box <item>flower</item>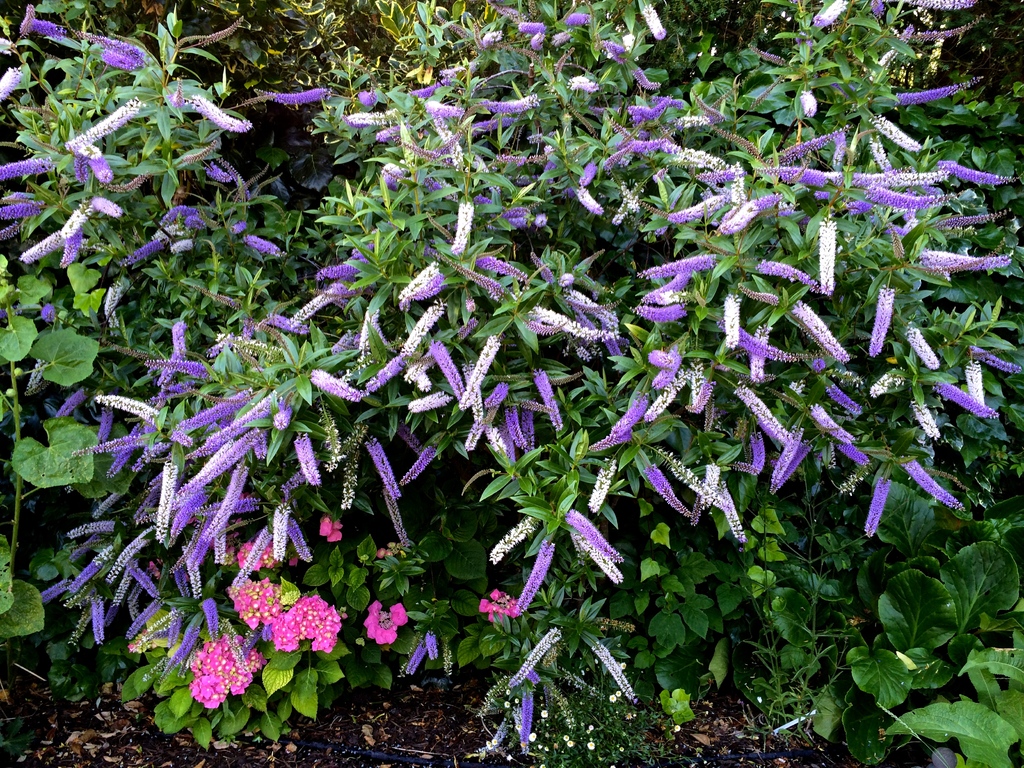
x1=361 y1=596 x2=406 y2=643
